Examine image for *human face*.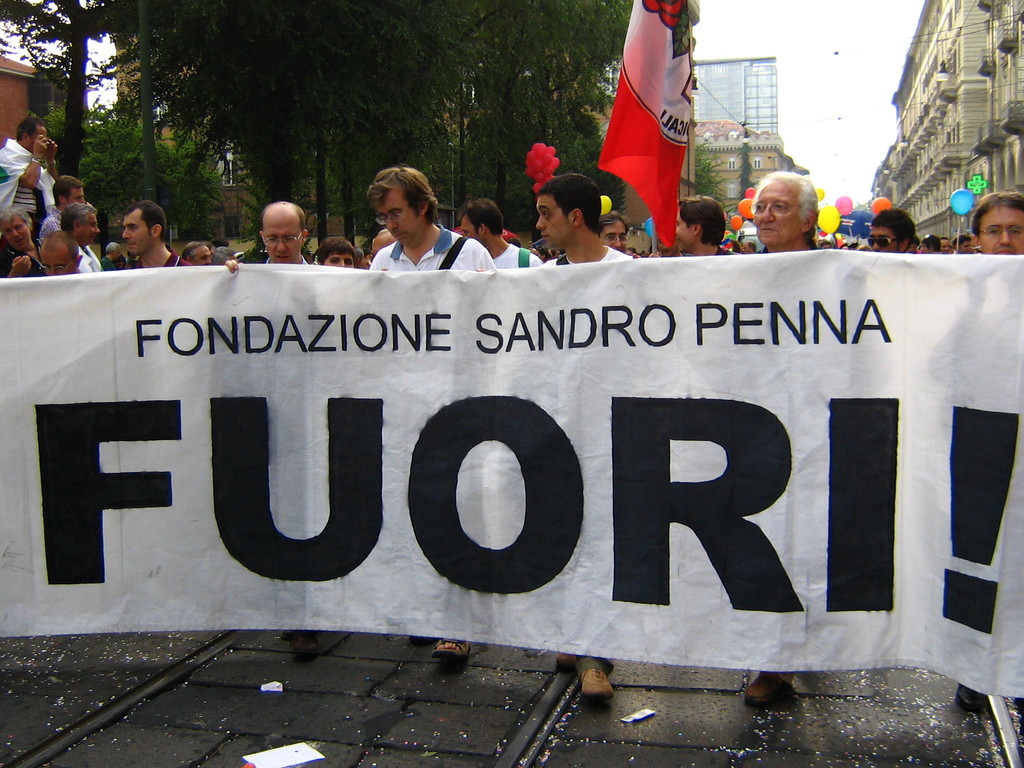
Examination result: 597:221:625:253.
